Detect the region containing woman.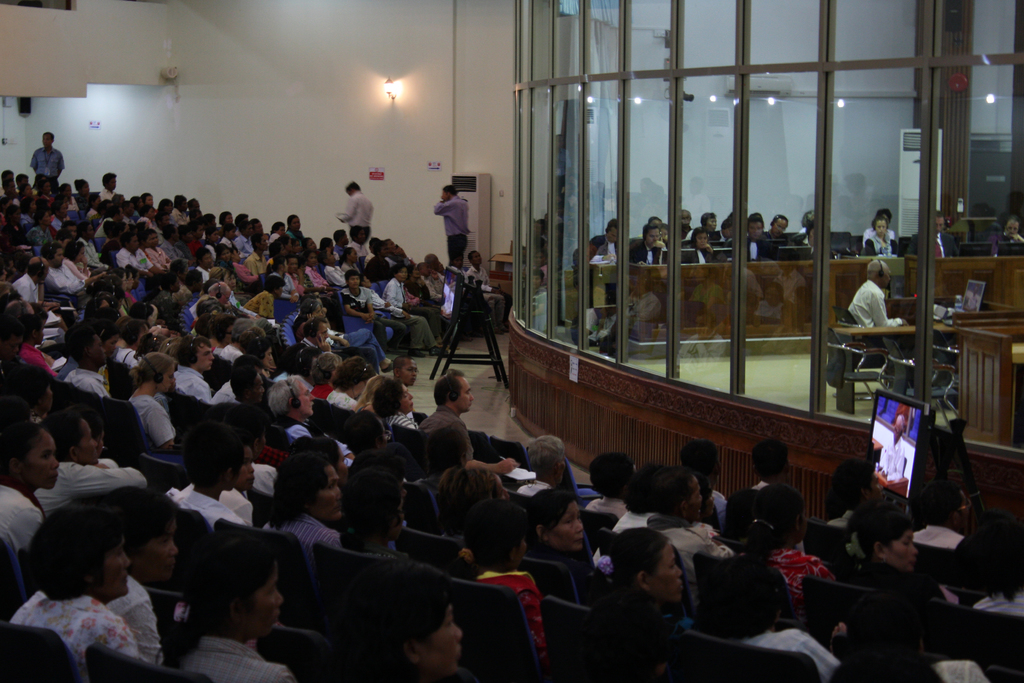
region(65, 234, 96, 280).
